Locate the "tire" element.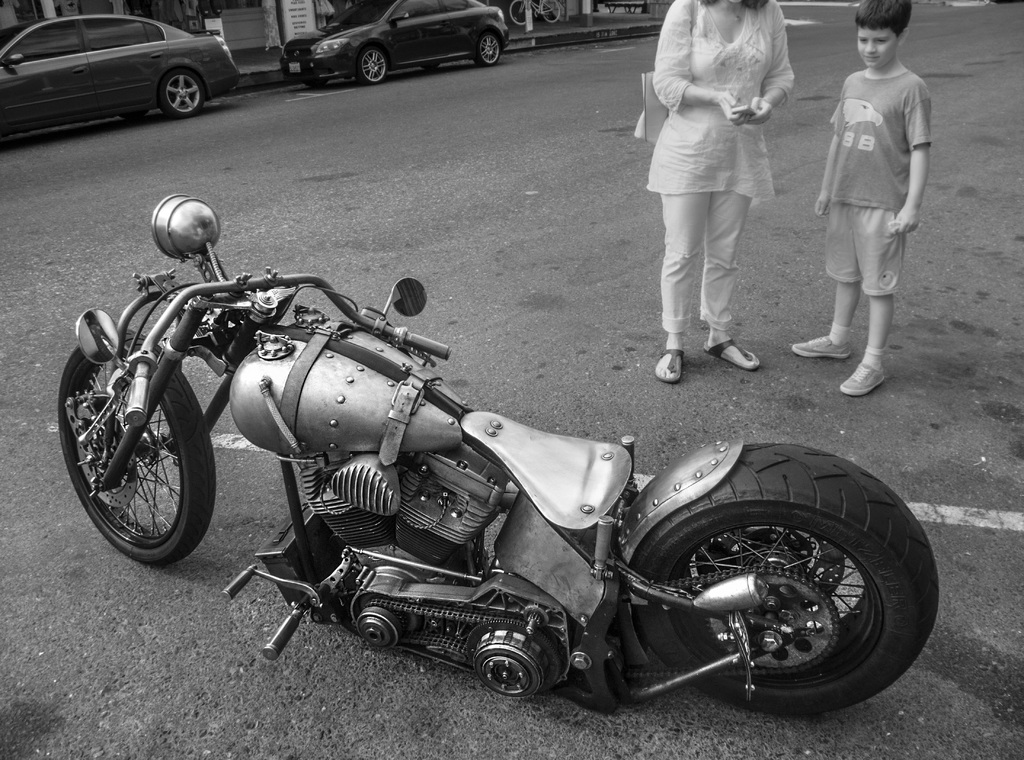
Element bbox: (left=540, top=1, right=563, bottom=24).
